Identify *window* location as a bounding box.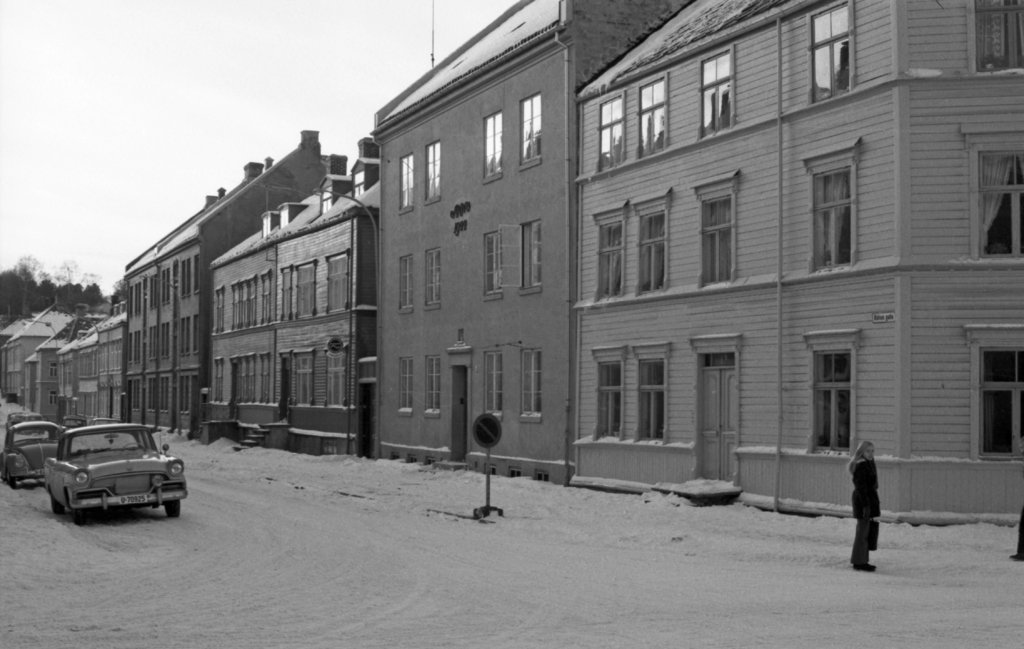
box(423, 246, 447, 310).
